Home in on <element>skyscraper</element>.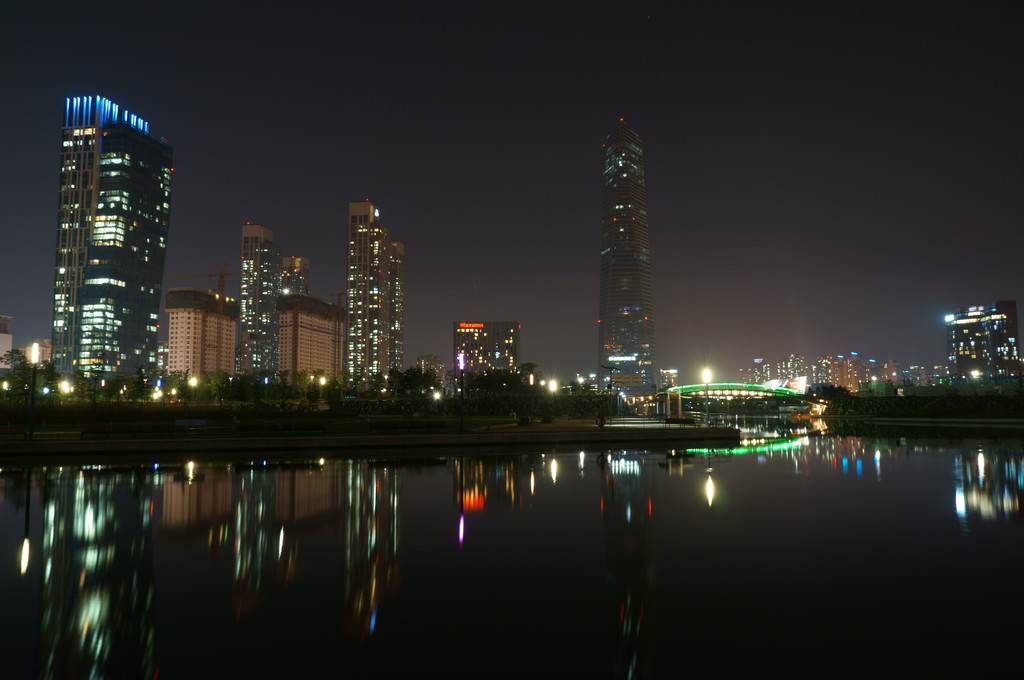
Homed in at l=596, t=113, r=662, b=413.
